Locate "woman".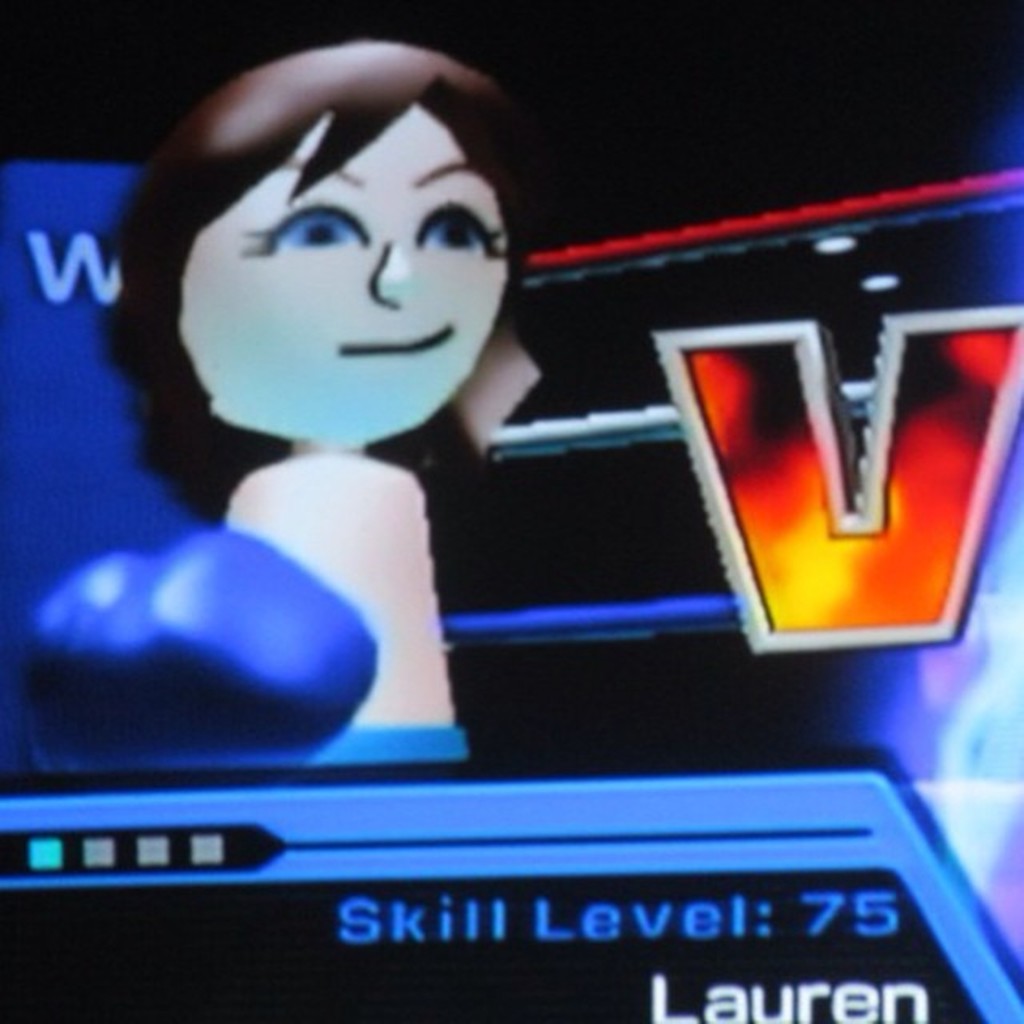
Bounding box: bbox(75, 32, 576, 757).
